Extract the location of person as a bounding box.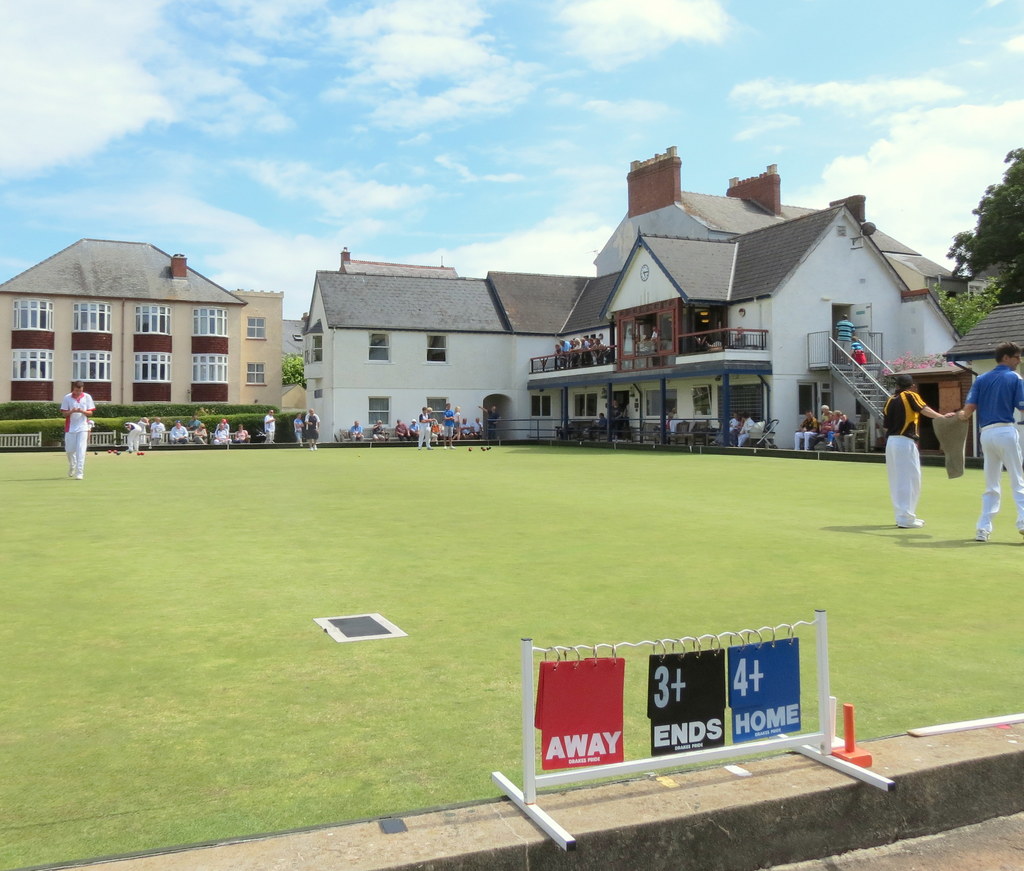
bbox=(649, 323, 661, 358).
